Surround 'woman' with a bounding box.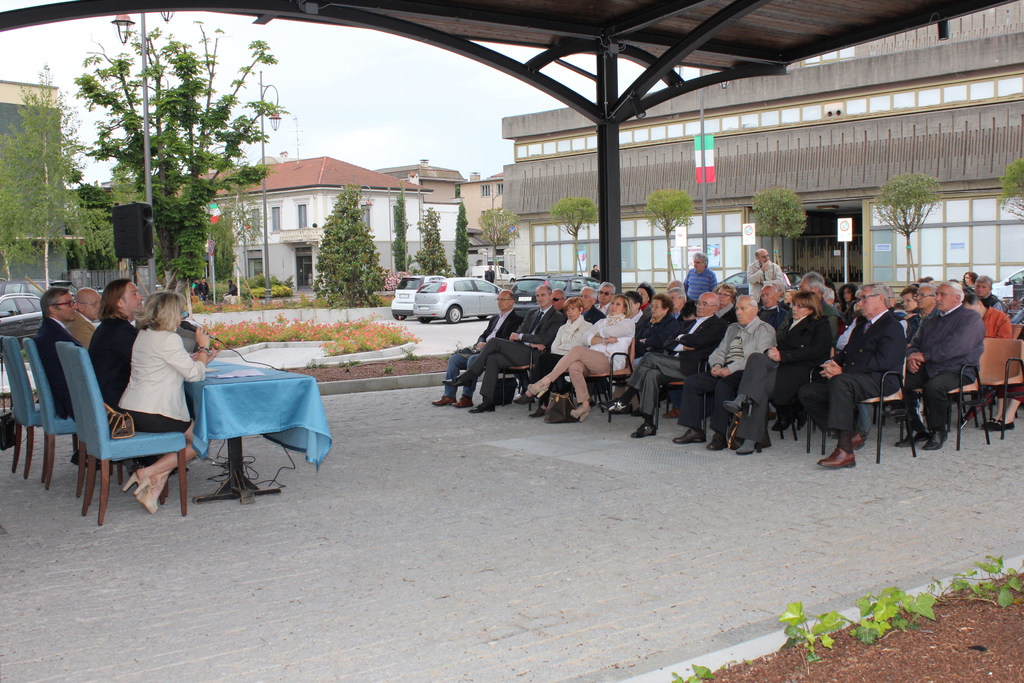
(527,295,634,424).
